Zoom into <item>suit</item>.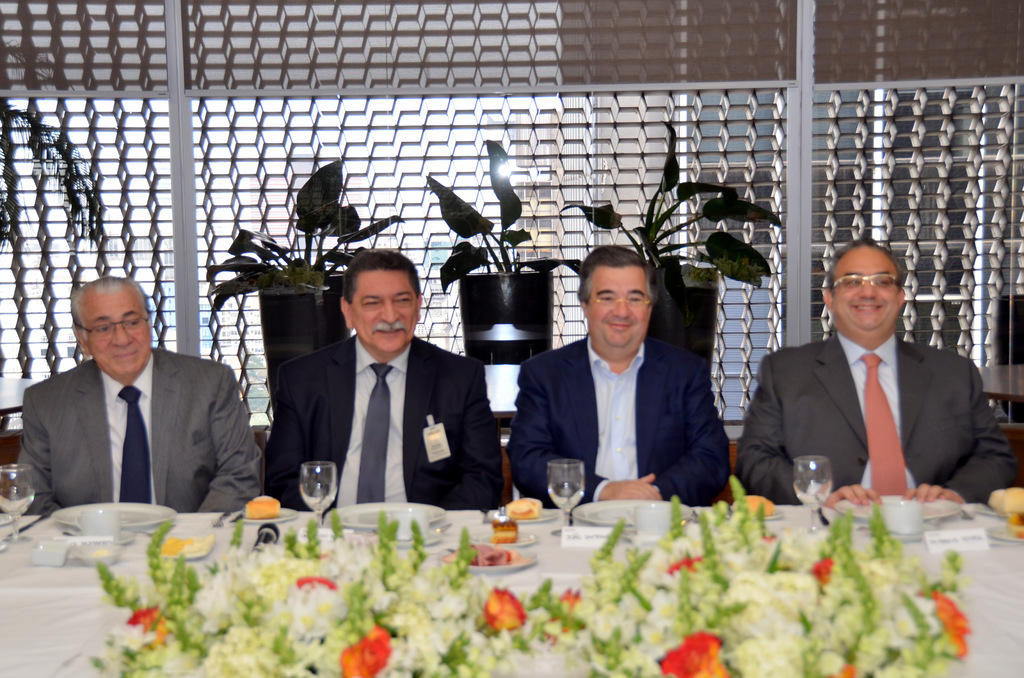
Zoom target: (x1=13, y1=344, x2=261, y2=516).
